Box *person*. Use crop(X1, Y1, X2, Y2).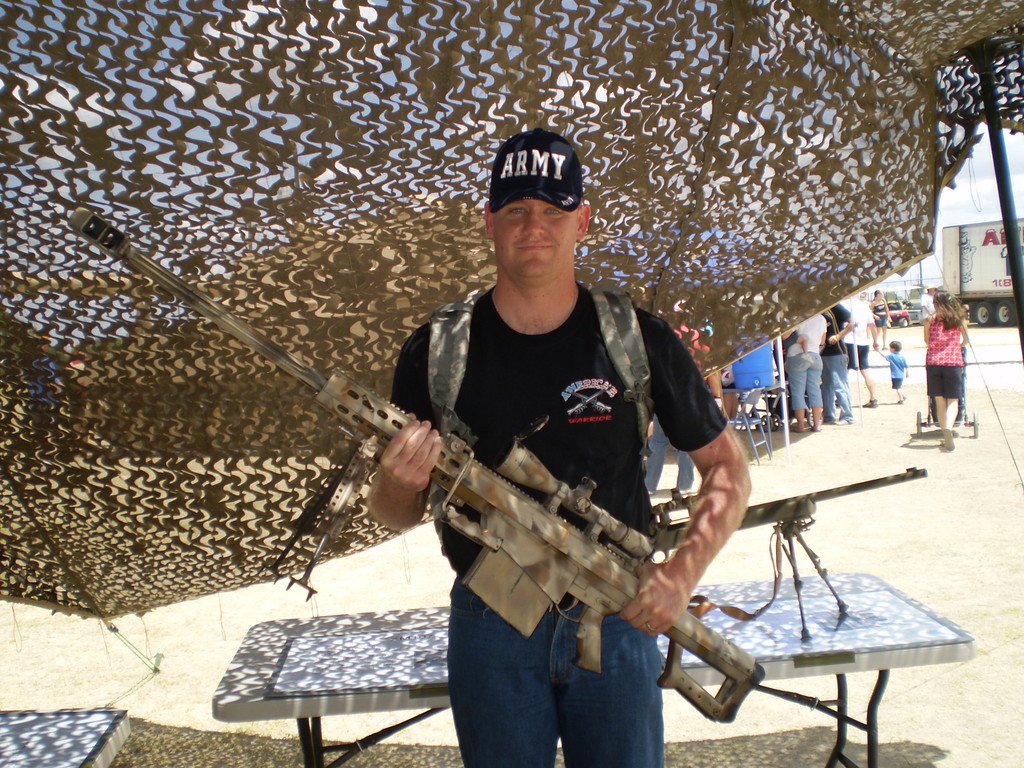
crop(920, 286, 969, 454).
